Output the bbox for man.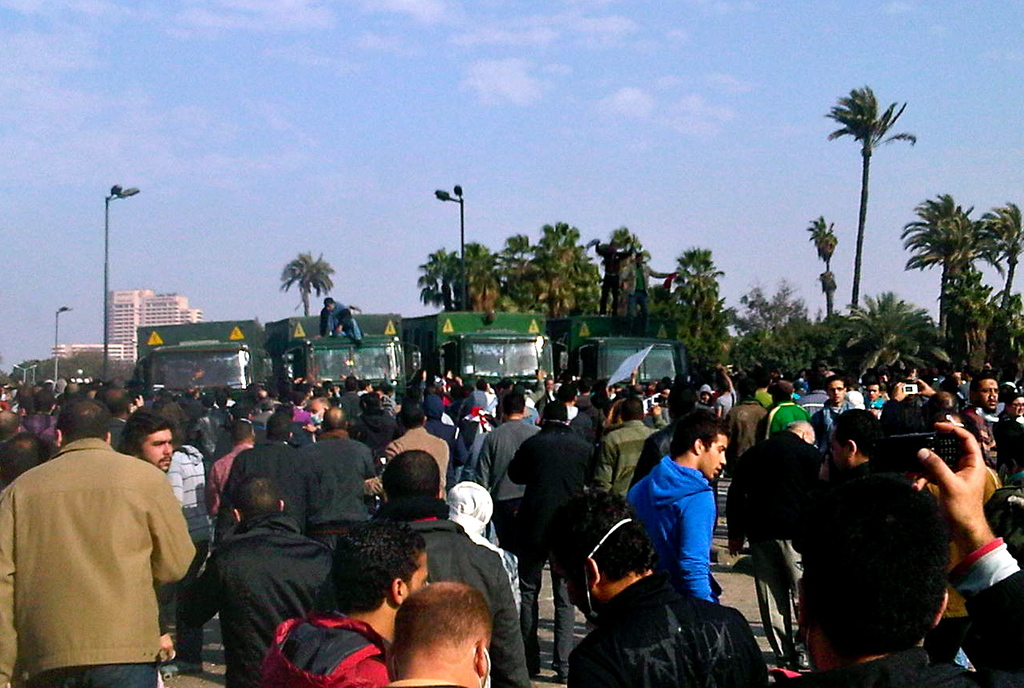
[x1=0, y1=391, x2=201, y2=687].
